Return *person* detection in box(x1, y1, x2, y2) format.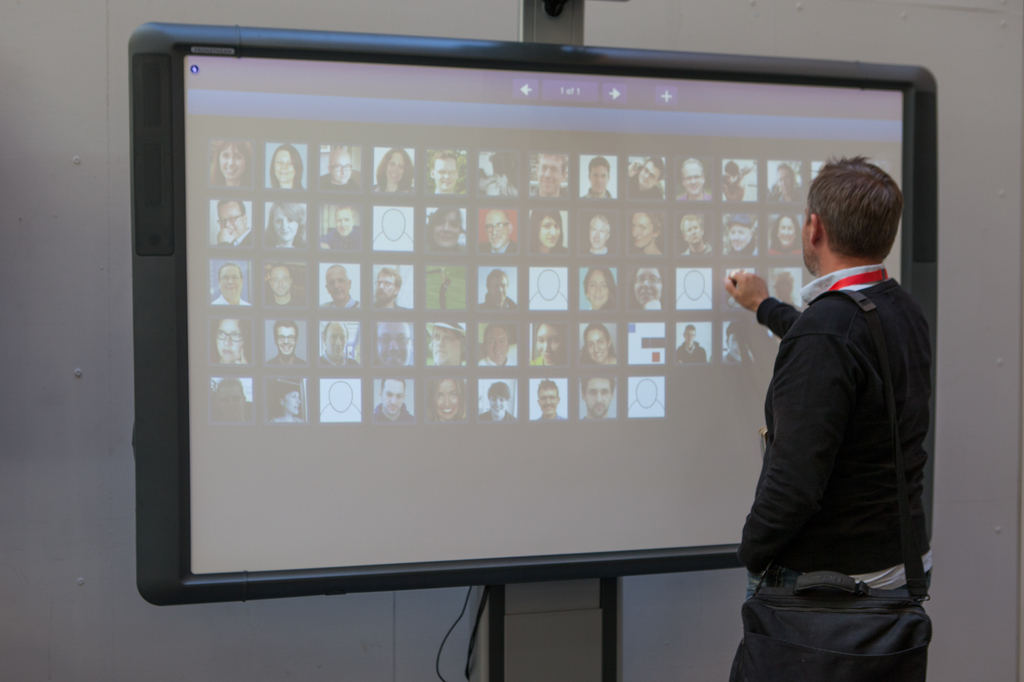
box(211, 194, 253, 255).
